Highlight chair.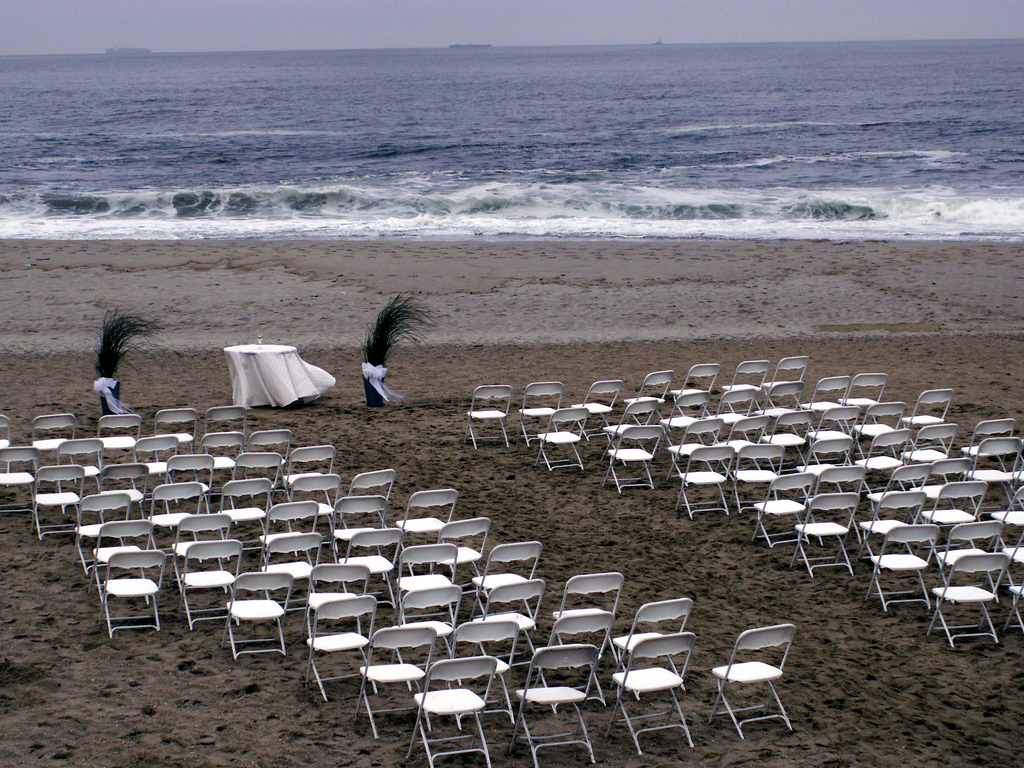
Highlighted region: l=931, t=455, r=975, b=520.
